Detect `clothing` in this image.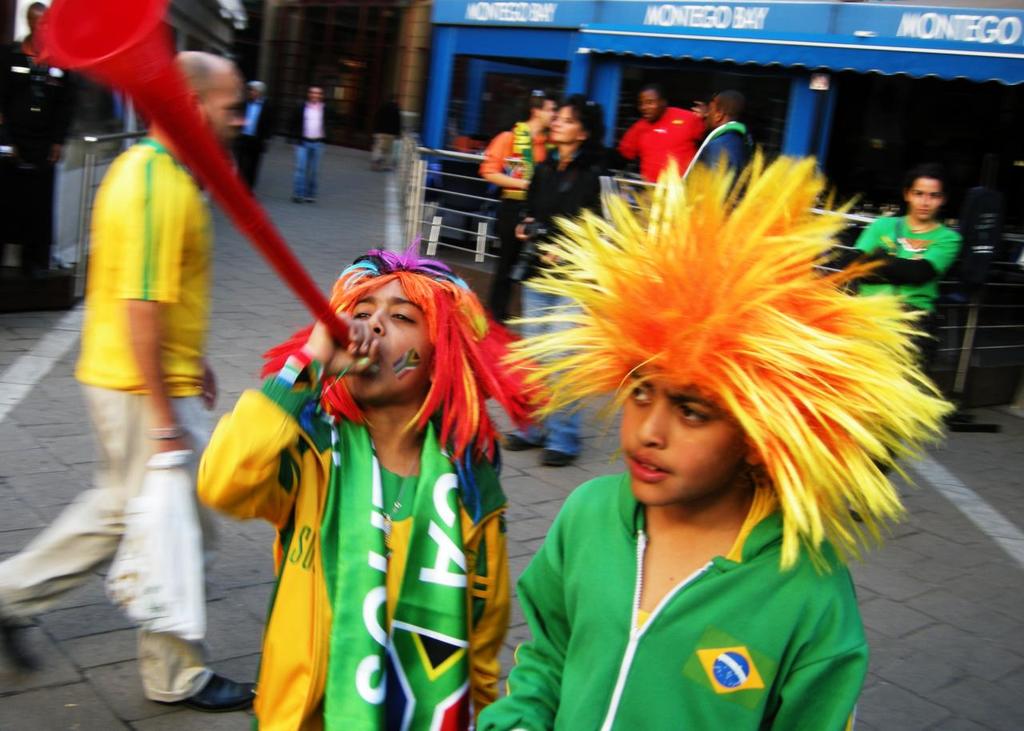
Detection: Rect(678, 118, 754, 186).
